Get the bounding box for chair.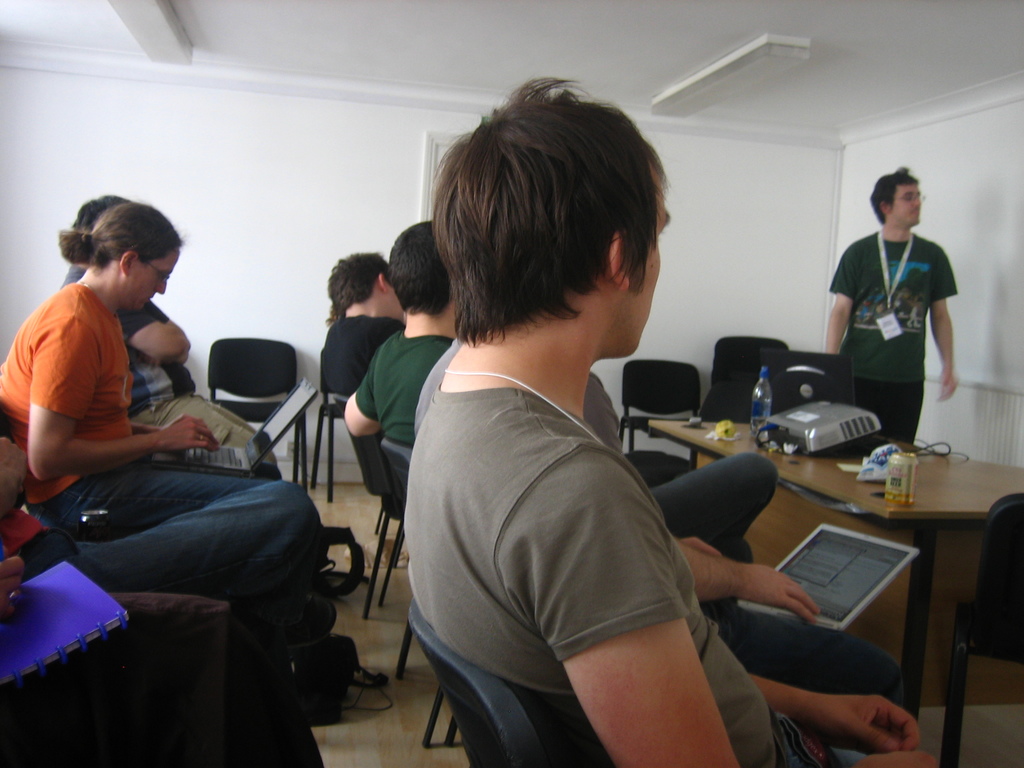
336 397 404 617.
